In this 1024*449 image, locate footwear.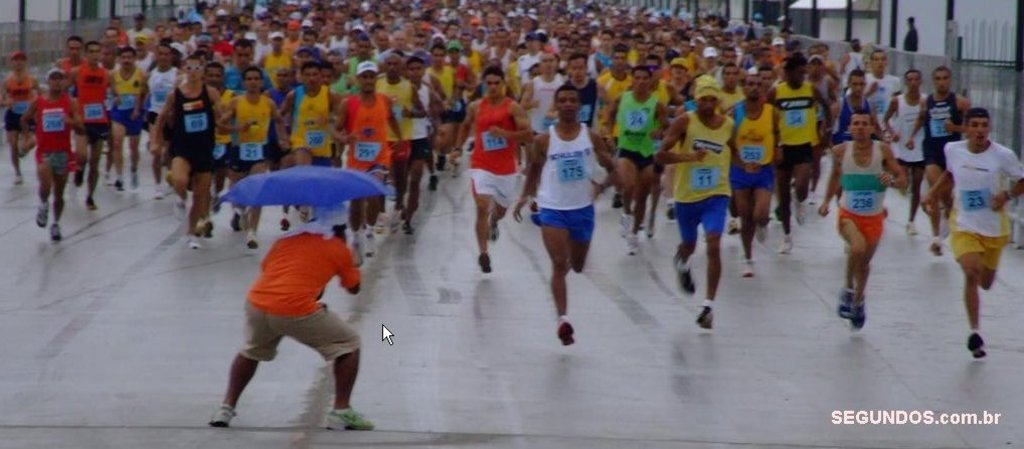
Bounding box: x1=278, y1=216, x2=291, y2=233.
